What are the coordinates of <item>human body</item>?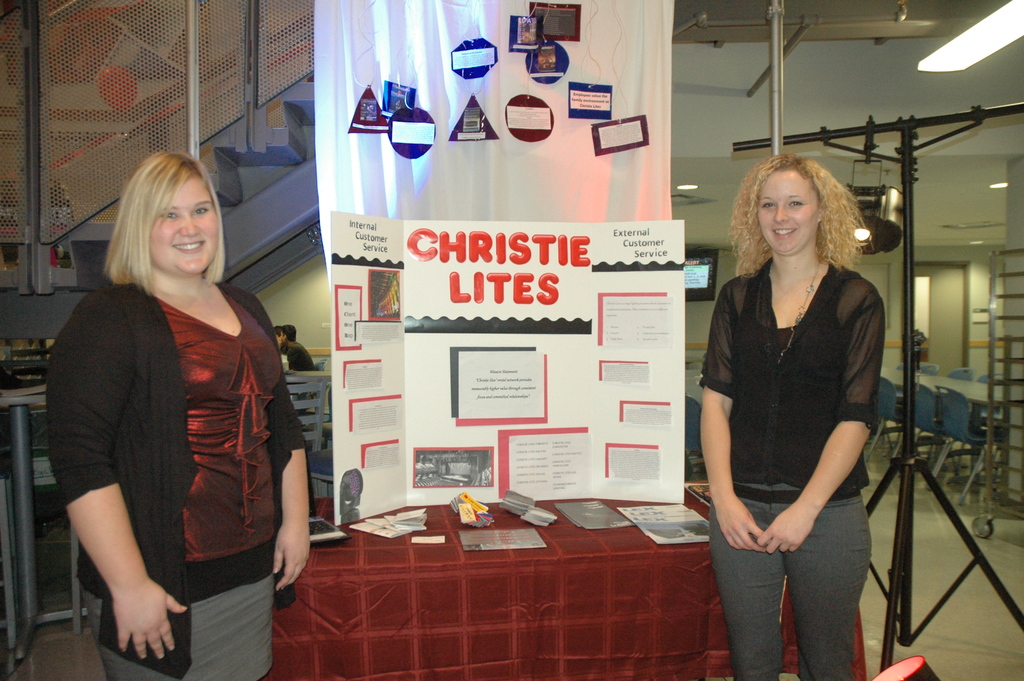
[289, 341, 318, 375].
